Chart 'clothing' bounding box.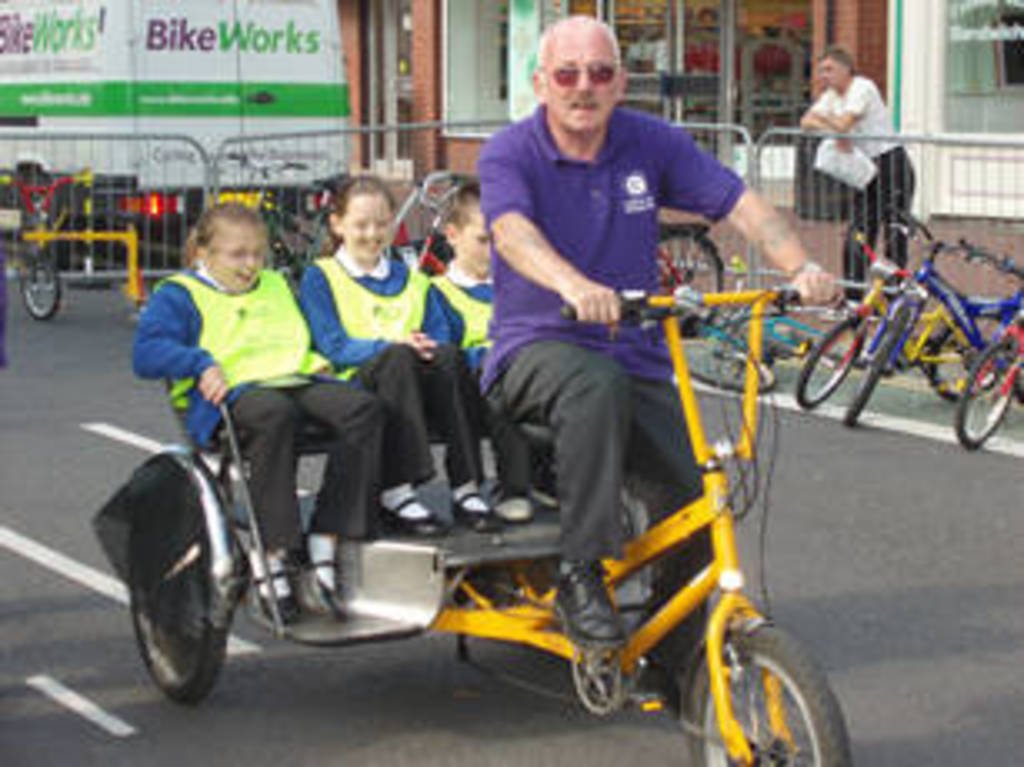
Charted: [314, 253, 480, 504].
